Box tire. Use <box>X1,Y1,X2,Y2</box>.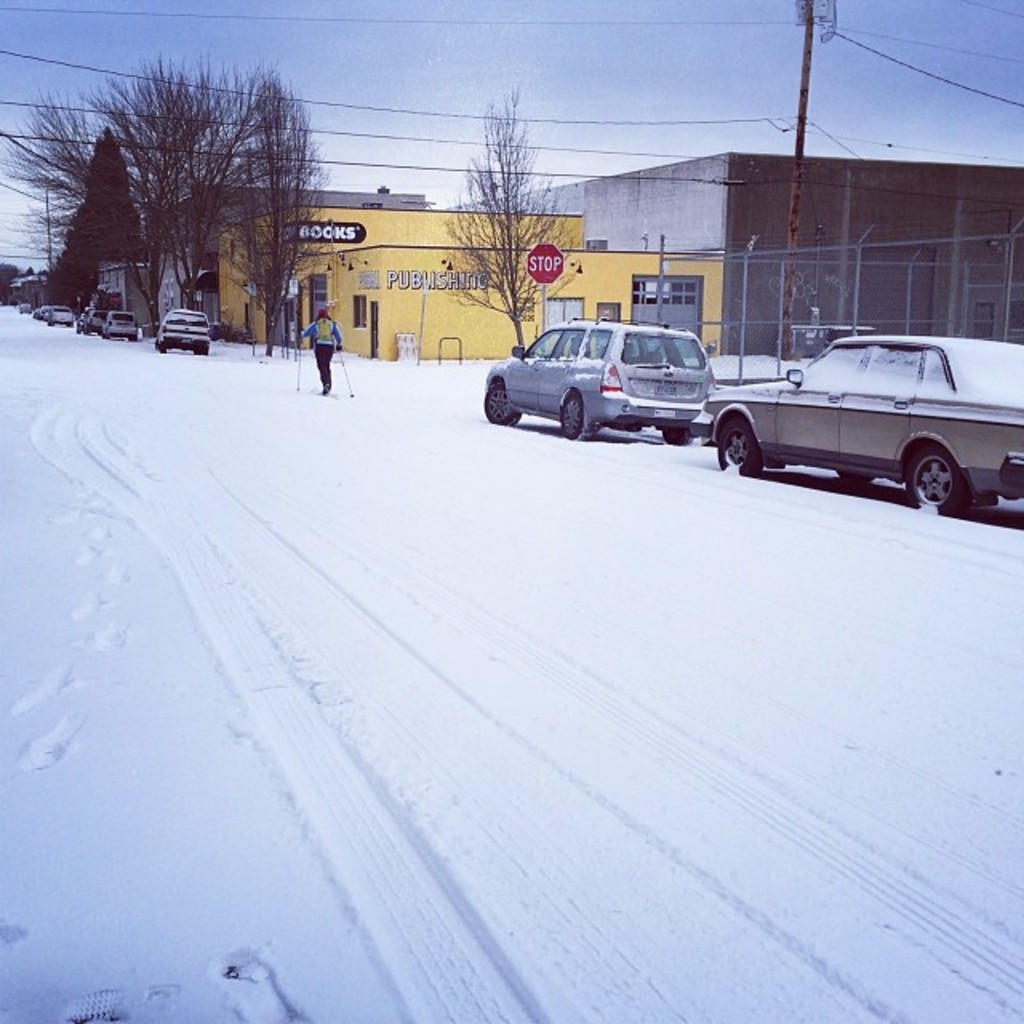
<box>485,381,520,426</box>.
